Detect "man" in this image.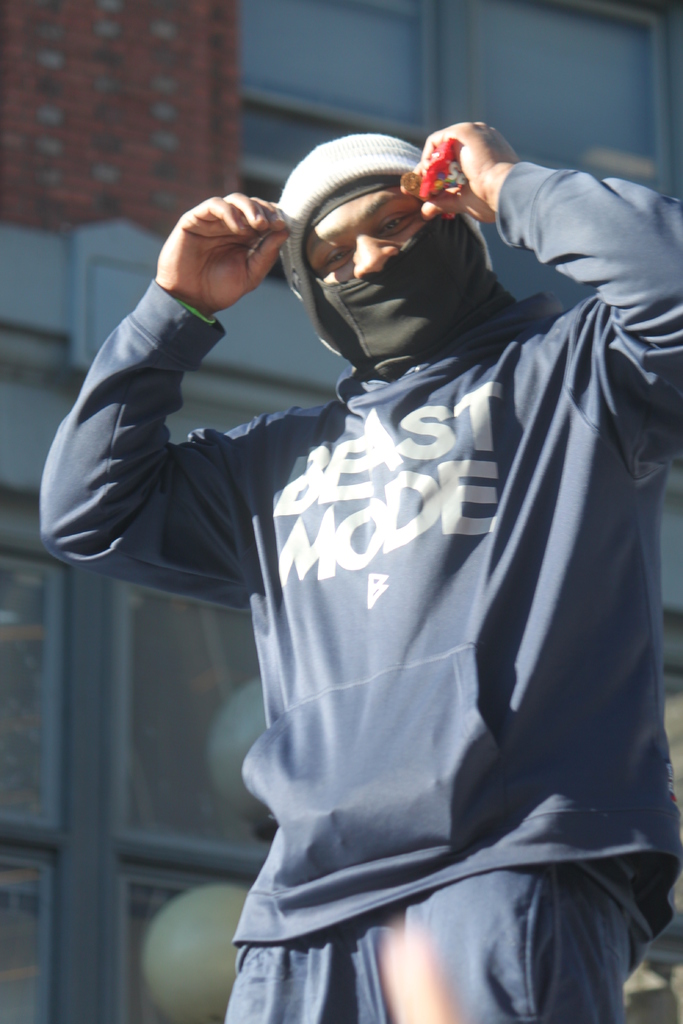
Detection: [left=155, top=85, right=676, bottom=1023].
